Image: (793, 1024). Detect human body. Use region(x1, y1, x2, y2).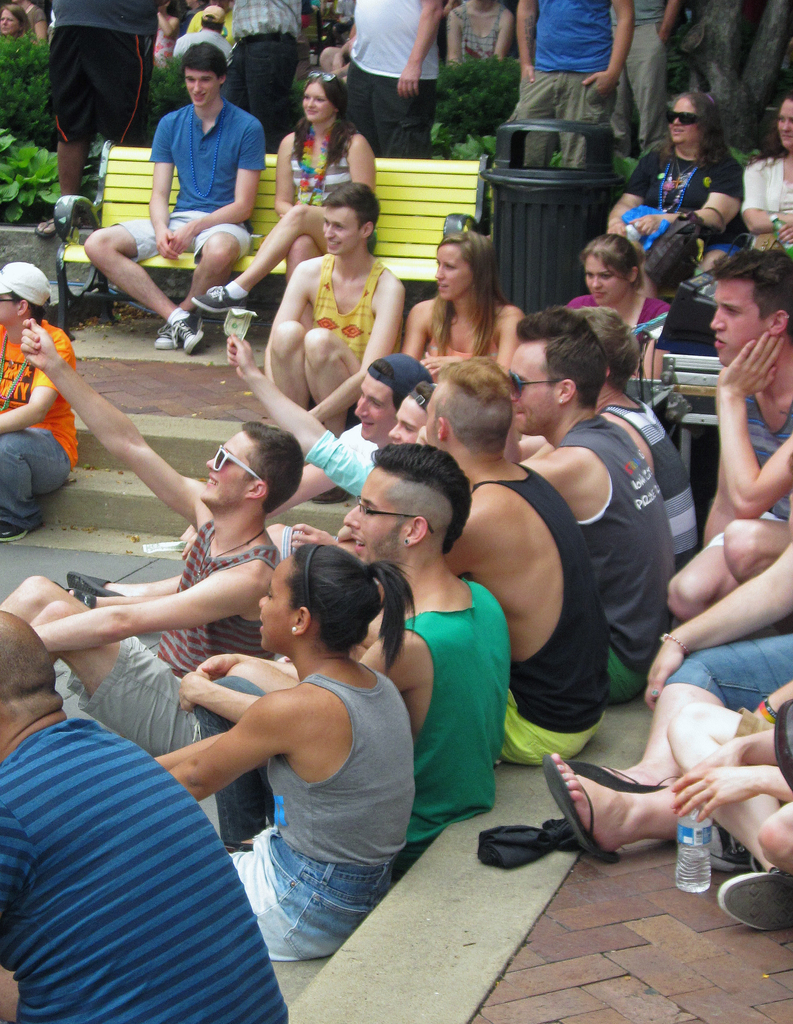
region(26, 0, 157, 239).
